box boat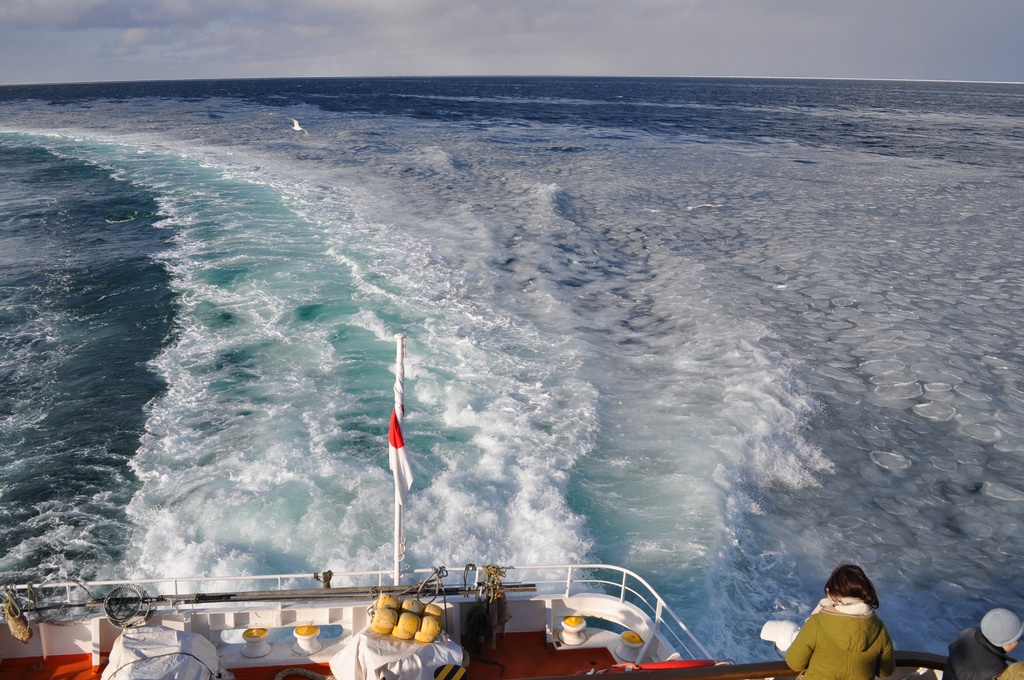
{"left": 0, "top": 339, "right": 731, "bottom": 679}
